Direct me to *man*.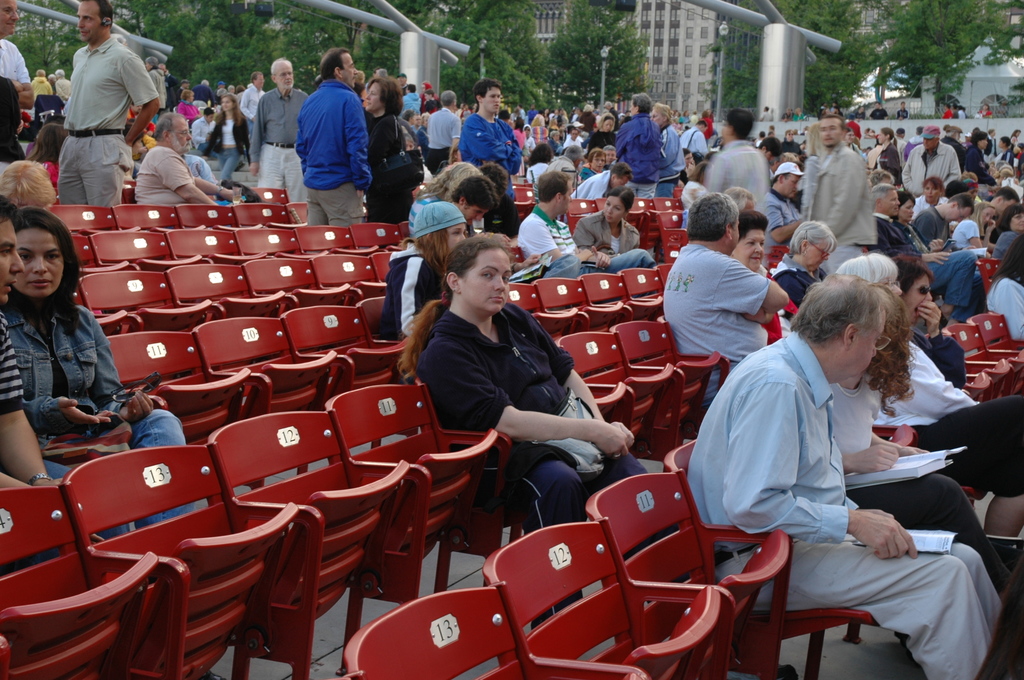
Direction: <bbox>564, 124, 590, 156</bbox>.
